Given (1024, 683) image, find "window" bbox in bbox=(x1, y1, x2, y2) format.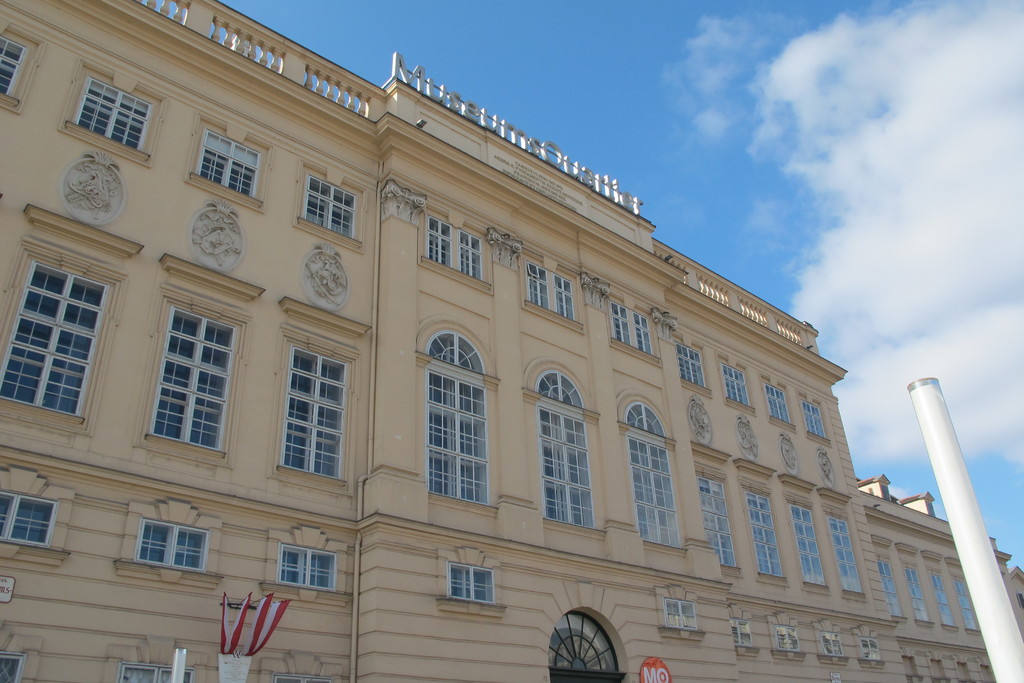
bbox=(419, 204, 492, 298).
